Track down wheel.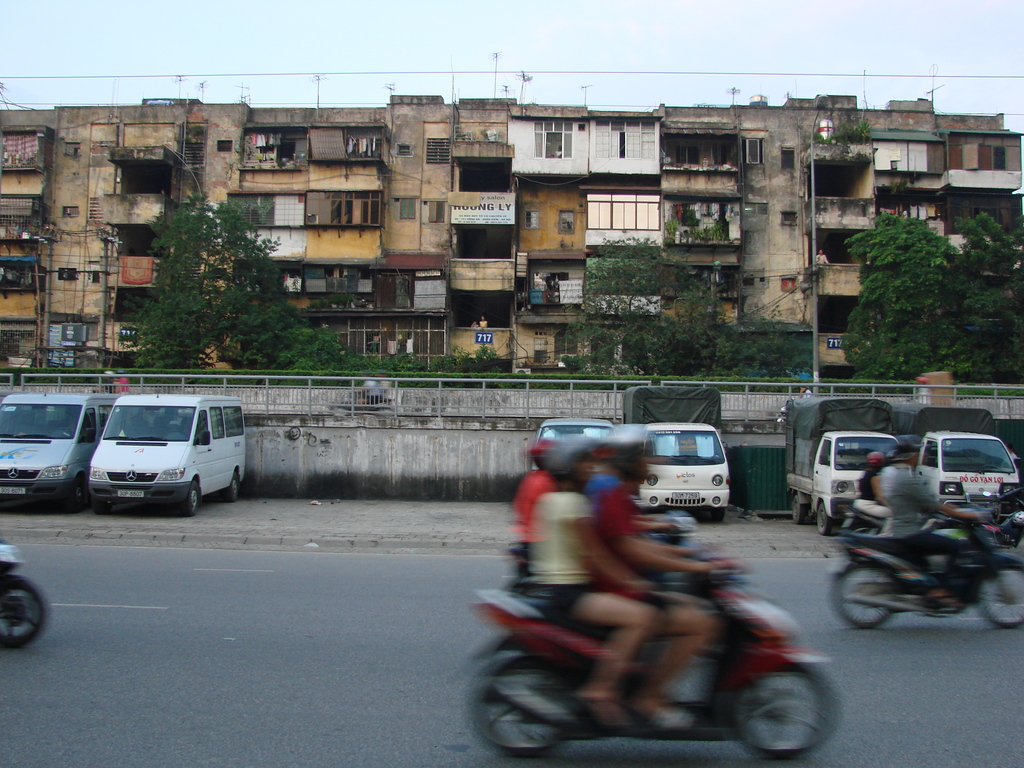
Tracked to x1=223 y1=472 x2=239 y2=502.
